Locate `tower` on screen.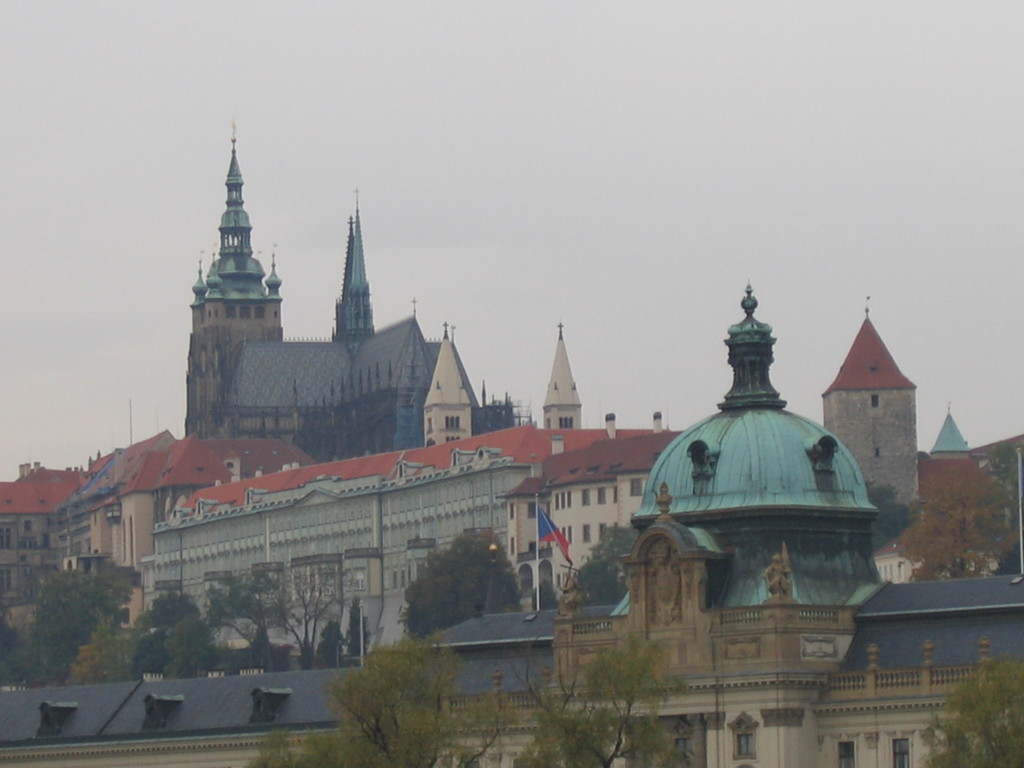
On screen at select_region(822, 300, 920, 507).
